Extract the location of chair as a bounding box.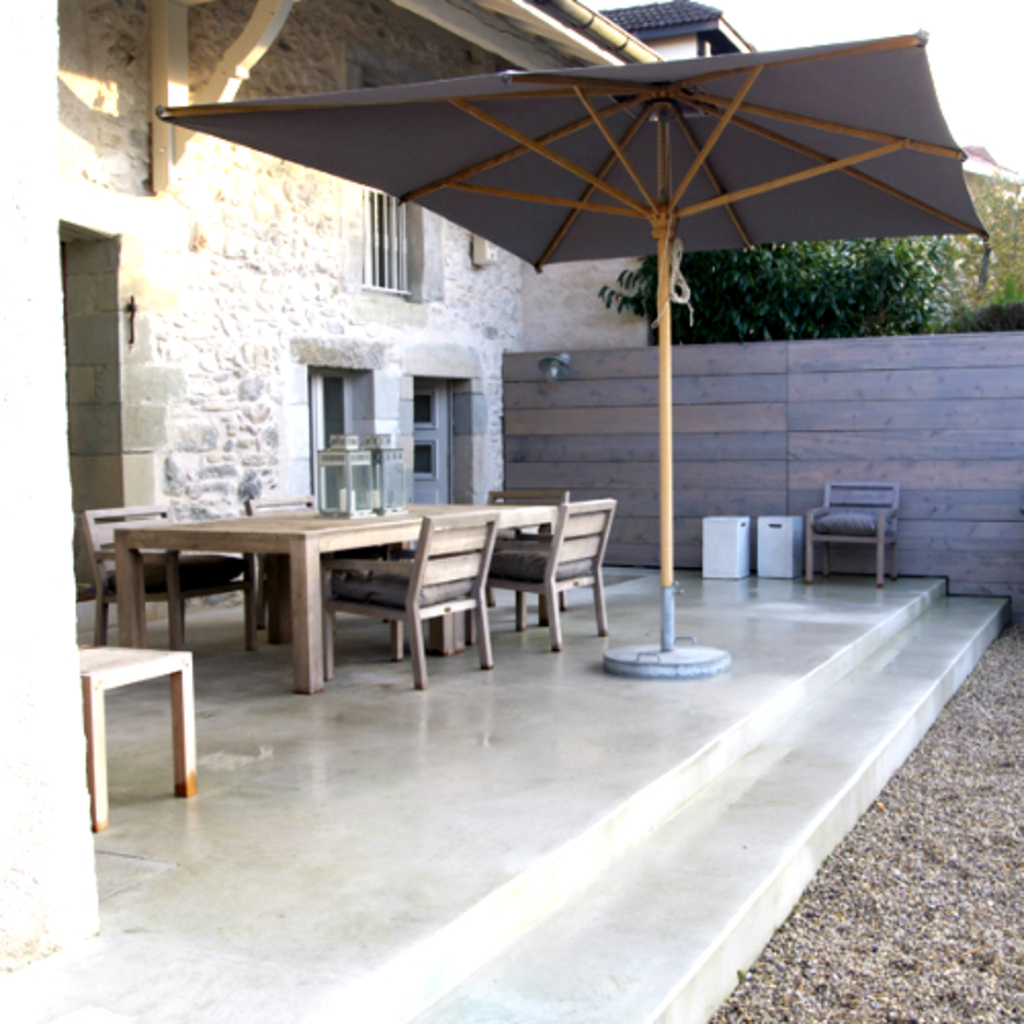
pyautogui.locateOnScreen(479, 485, 567, 625).
